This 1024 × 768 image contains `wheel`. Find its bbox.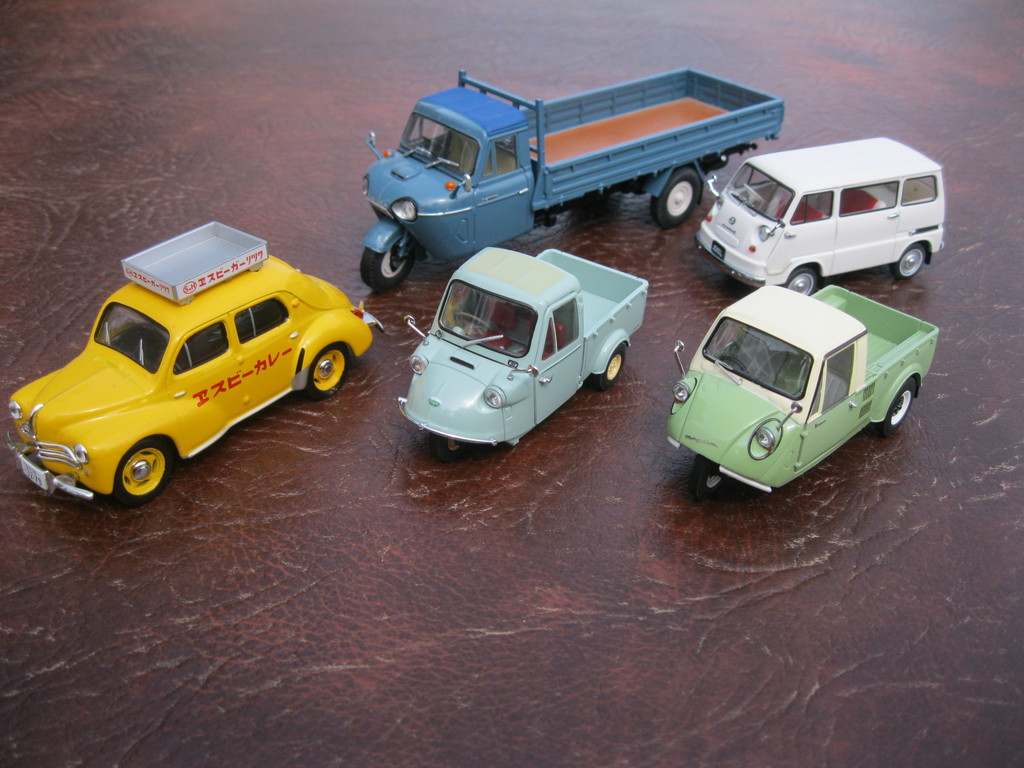
{"x1": 310, "y1": 351, "x2": 349, "y2": 399}.
